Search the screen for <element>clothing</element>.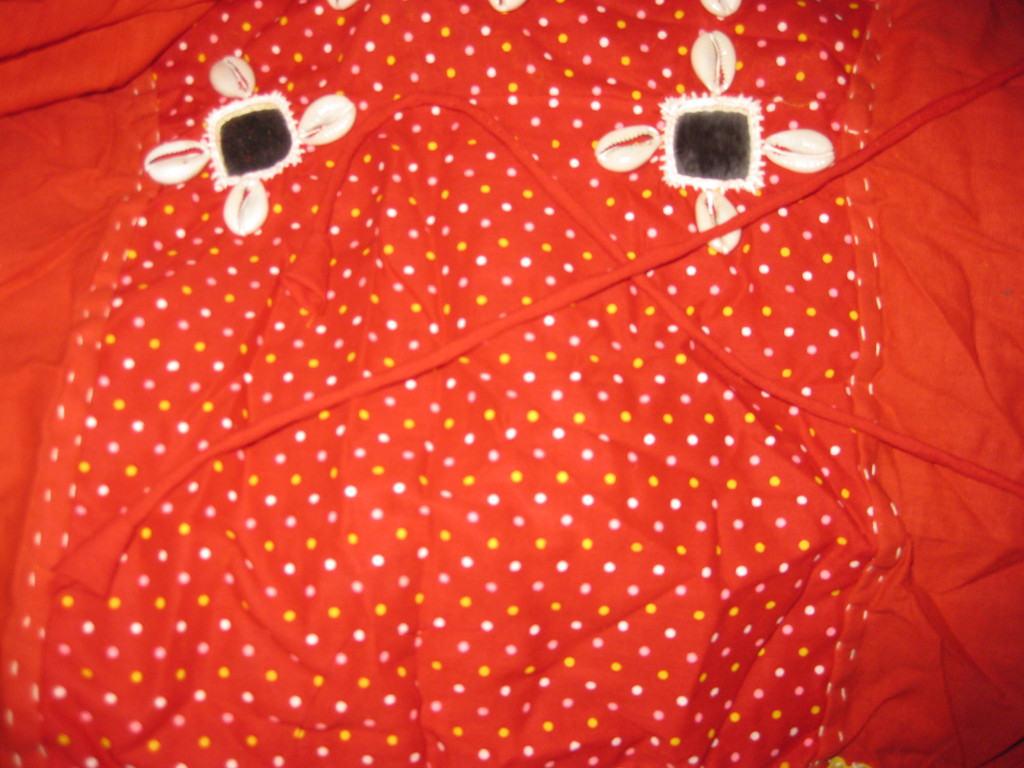
Found at l=0, t=1, r=1023, b=767.
